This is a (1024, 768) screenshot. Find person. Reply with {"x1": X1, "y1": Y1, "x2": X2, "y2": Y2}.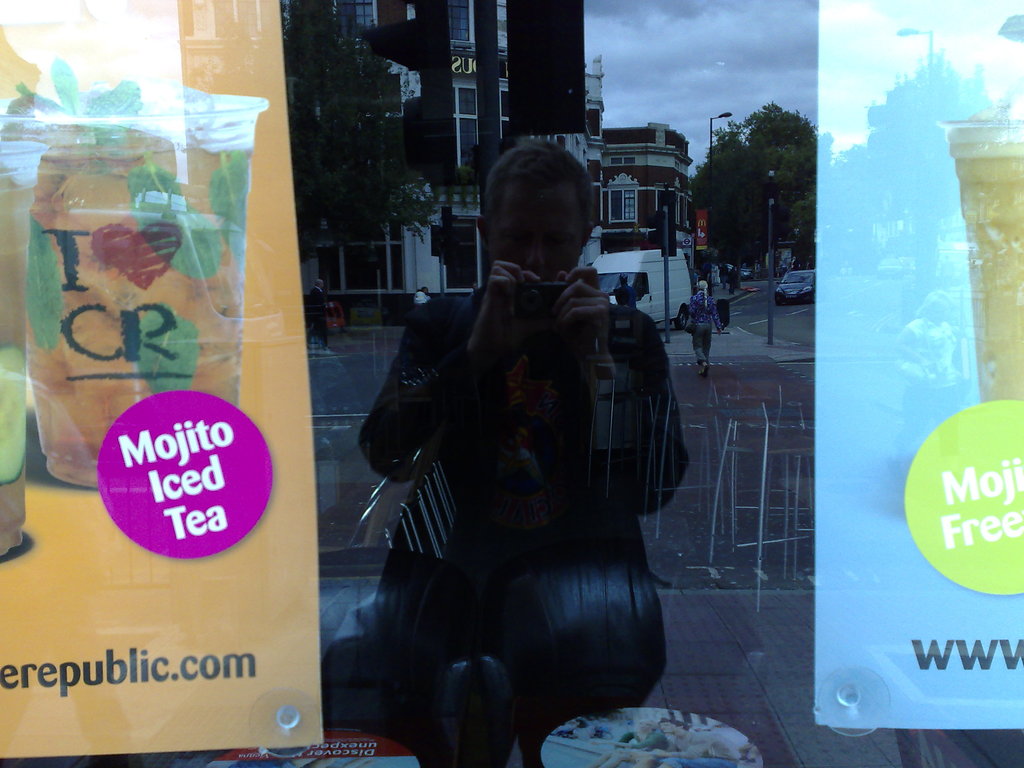
{"x1": 368, "y1": 152, "x2": 670, "y2": 710}.
